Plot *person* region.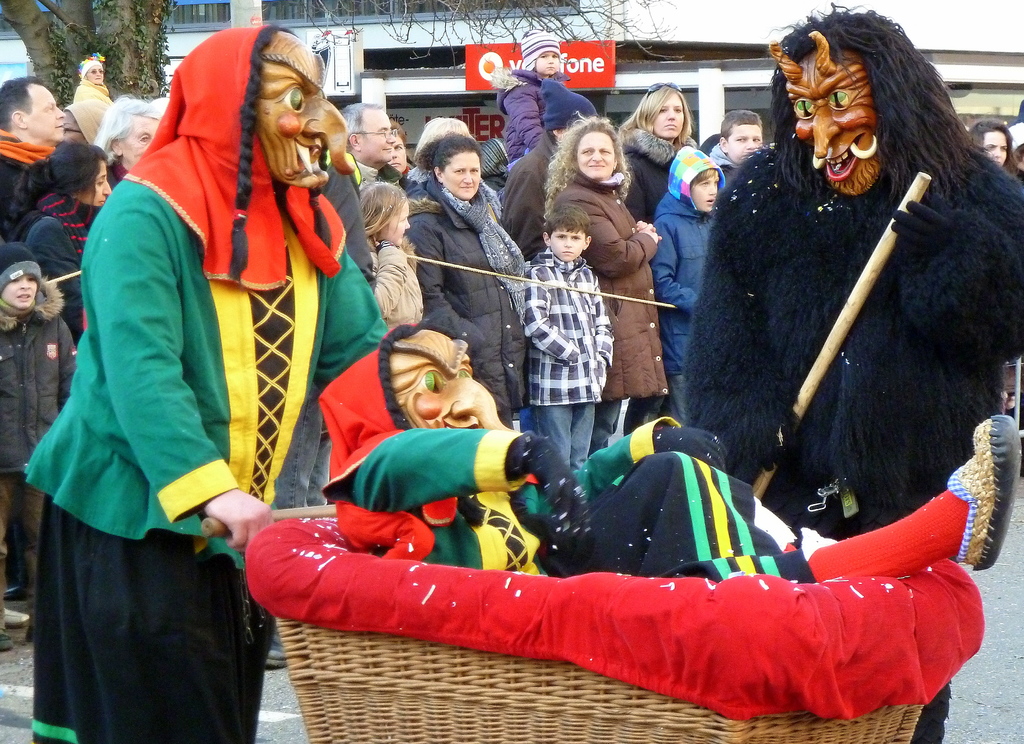
Plotted at (left=356, top=177, right=427, bottom=335).
